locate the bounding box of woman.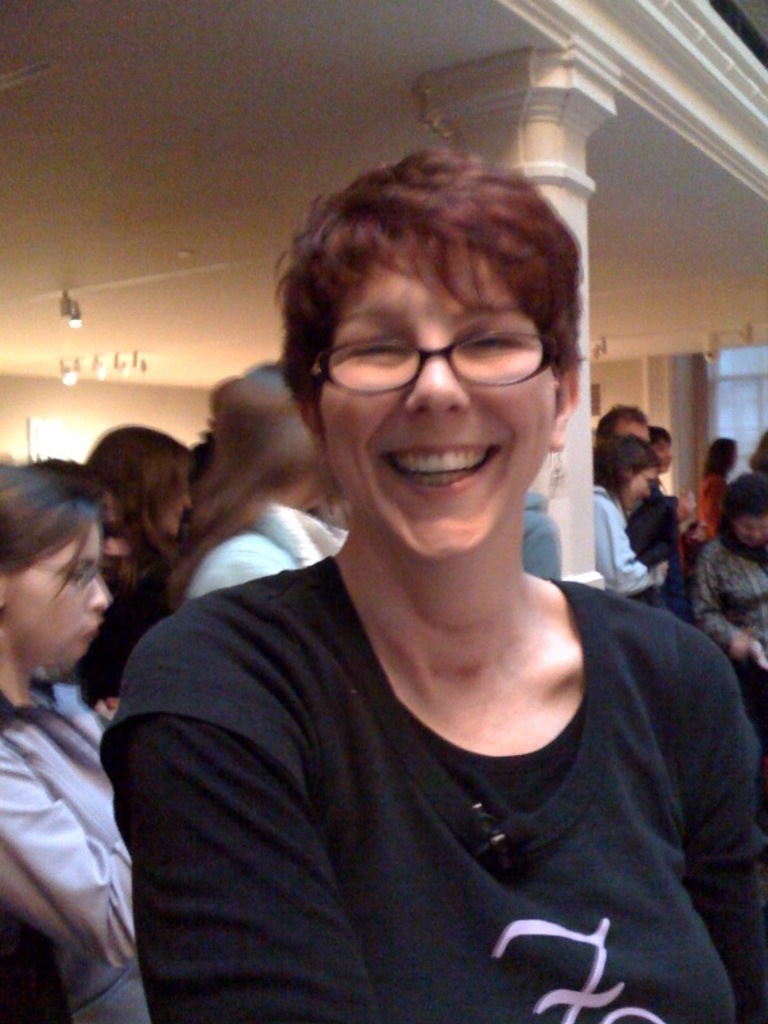
Bounding box: {"left": 582, "top": 430, "right": 673, "bottom": 598}.
